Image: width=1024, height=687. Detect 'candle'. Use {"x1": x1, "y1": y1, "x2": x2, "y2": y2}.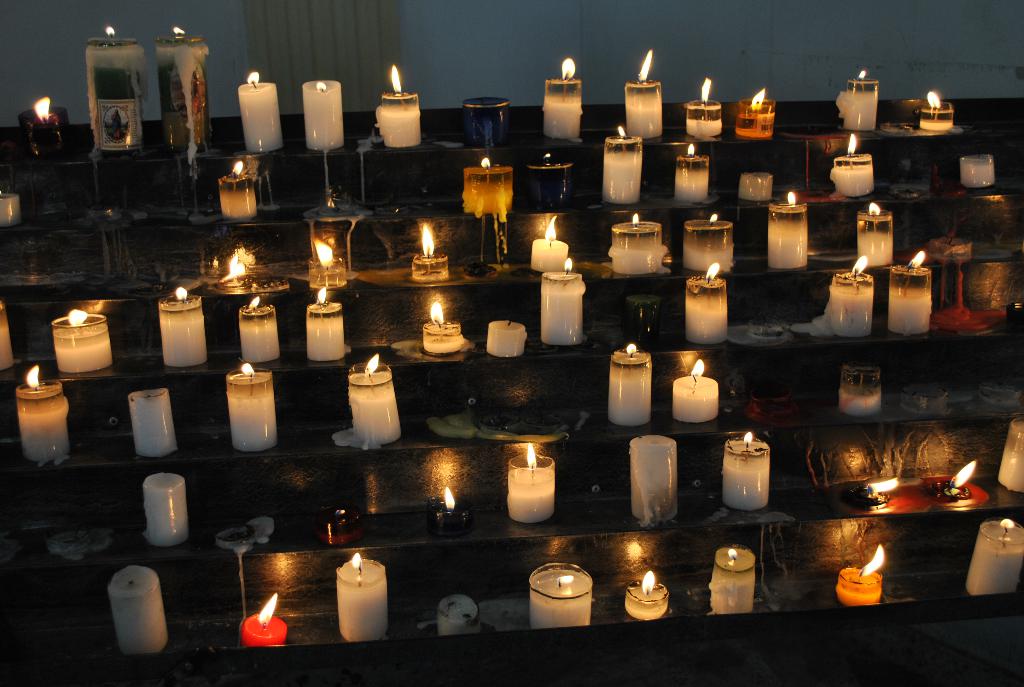
{"x1": 829, "y1": 256, "x2": 869, "y2": 329}.
